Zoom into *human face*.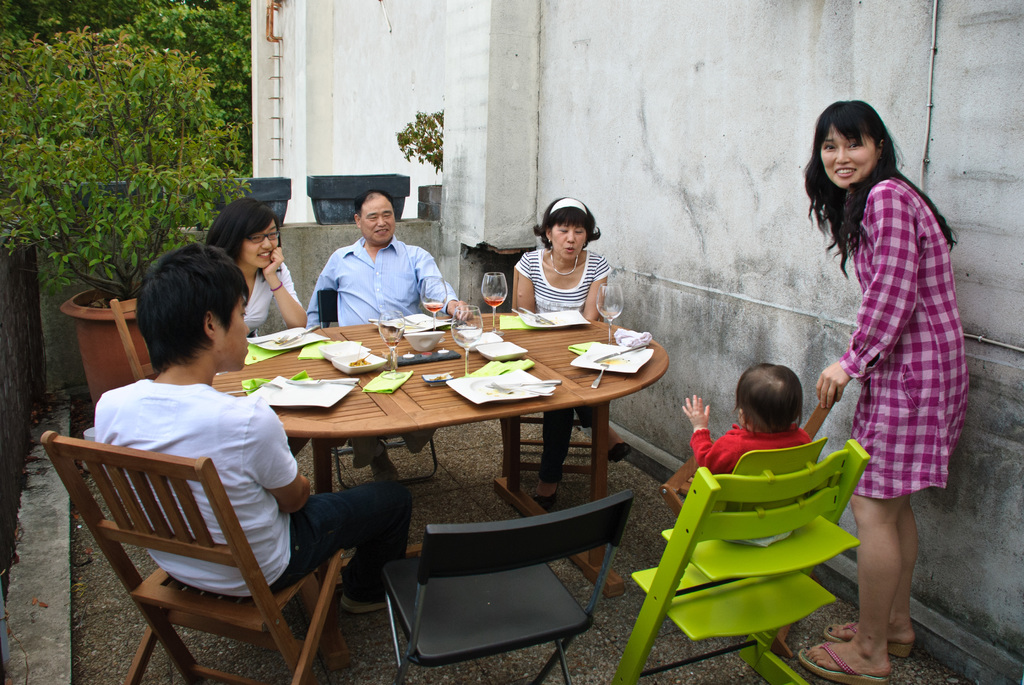
Zoom target: <bbox>819, 131, 881, 189</bbox>.
